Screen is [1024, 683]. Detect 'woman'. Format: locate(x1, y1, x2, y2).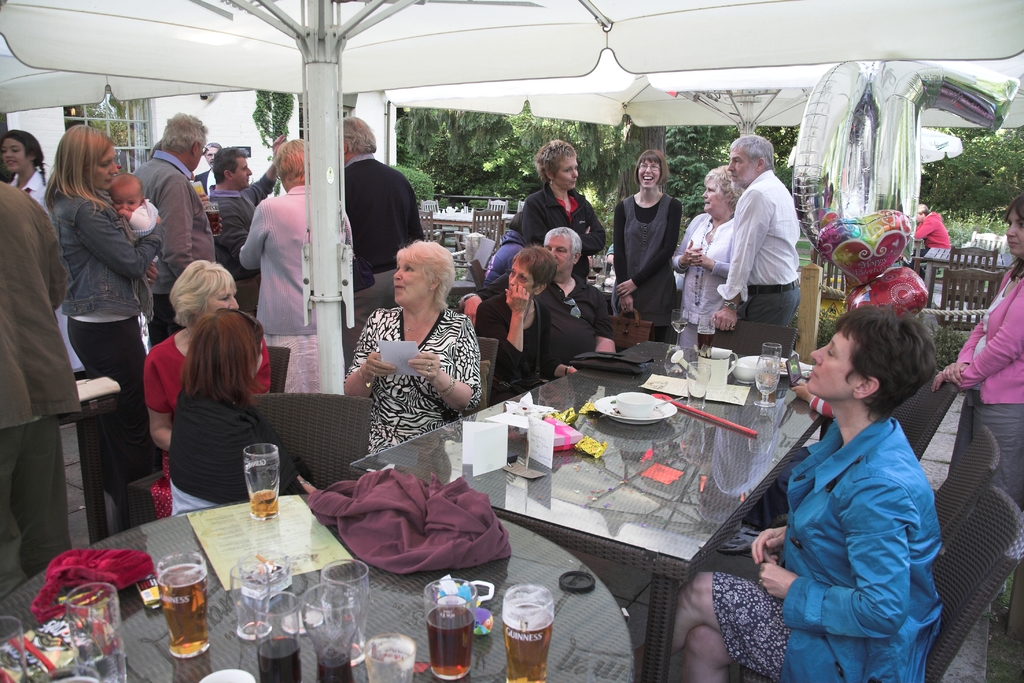
locate(166, 306, 323, 515).
